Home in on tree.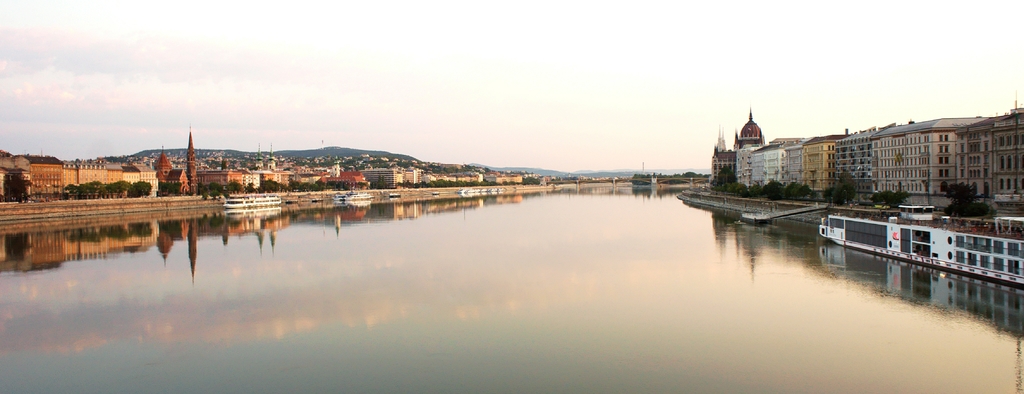
Homed in at box=[716, 163, 742, 196].
